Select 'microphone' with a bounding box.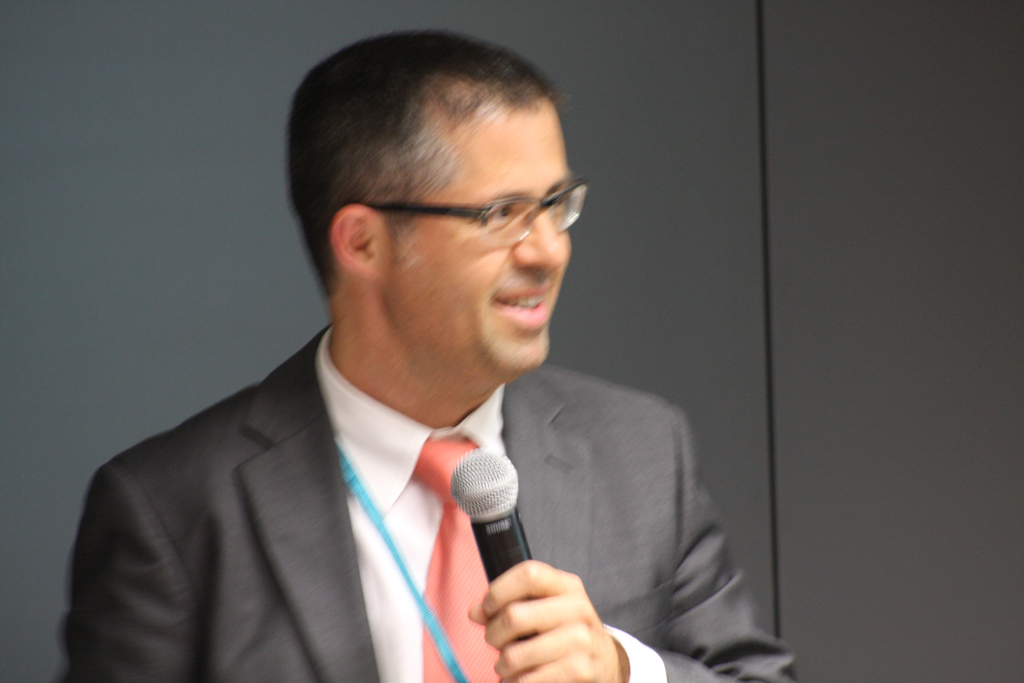
box=[408, 438, 548, 614].
